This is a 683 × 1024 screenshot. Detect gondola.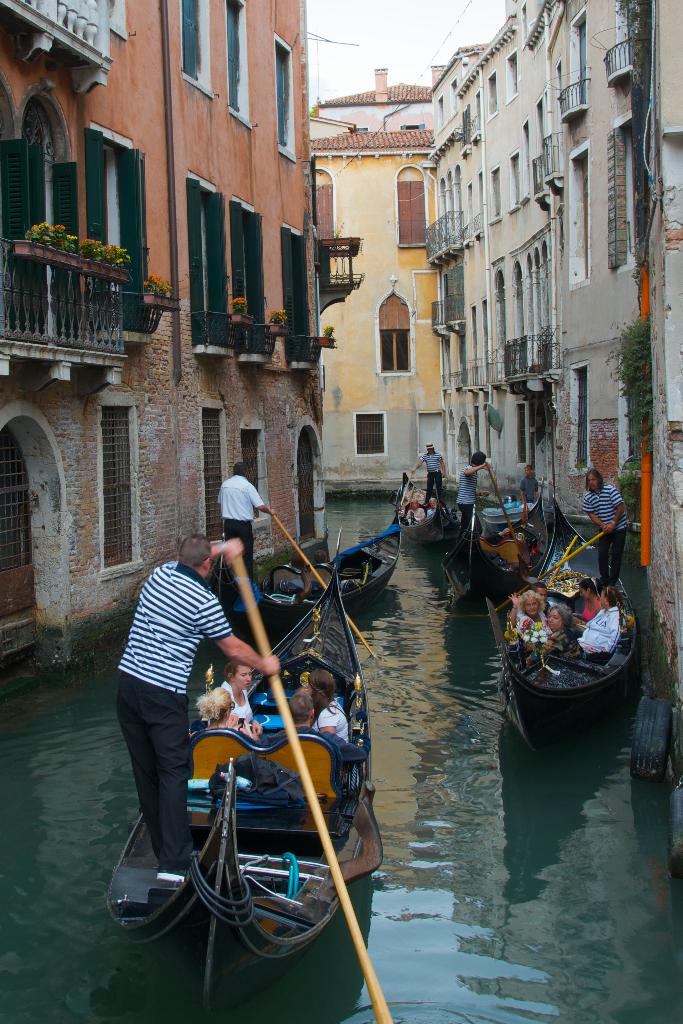
450,500,553,614.
